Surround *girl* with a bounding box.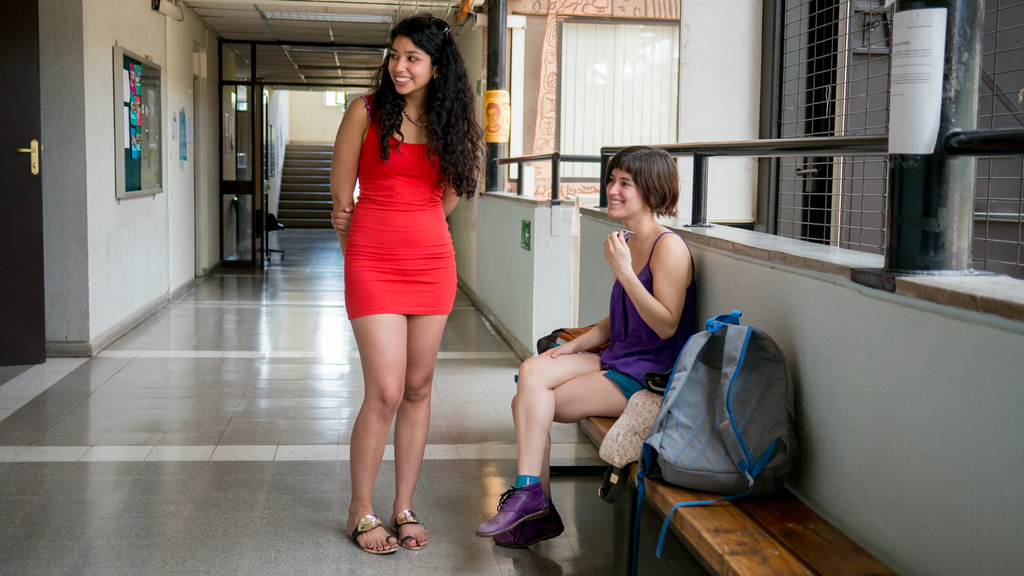
detection(474, 144, 698, 554).
